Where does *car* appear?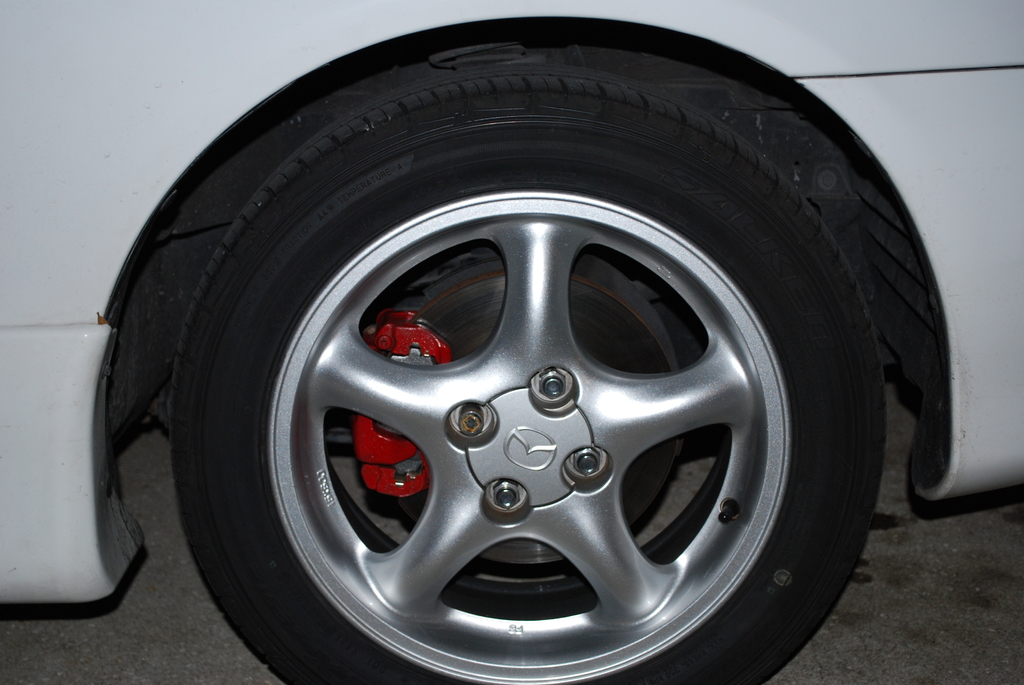
Appears at (x1=0, y1=0, x2=1023, y2=684).
